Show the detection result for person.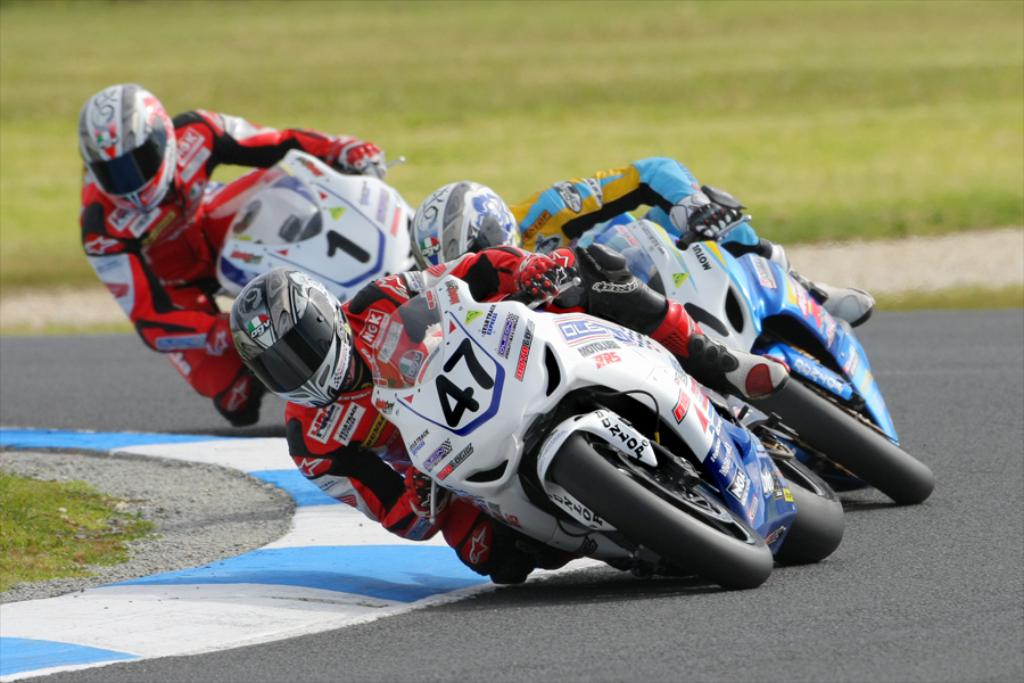
91, 66, 358, 428.
